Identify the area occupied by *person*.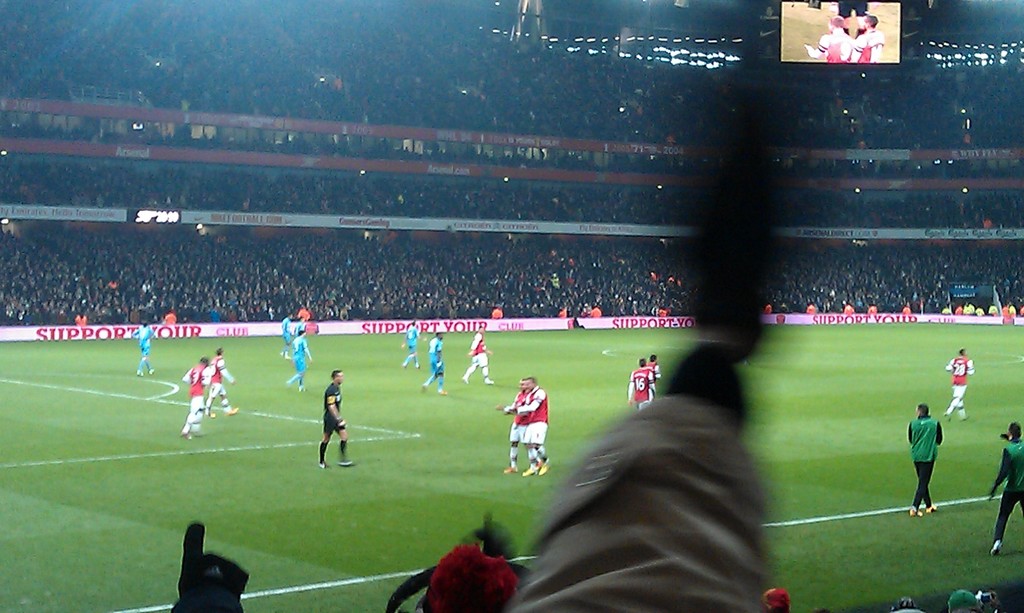
Area: box=[851, 19, 884, 64].
